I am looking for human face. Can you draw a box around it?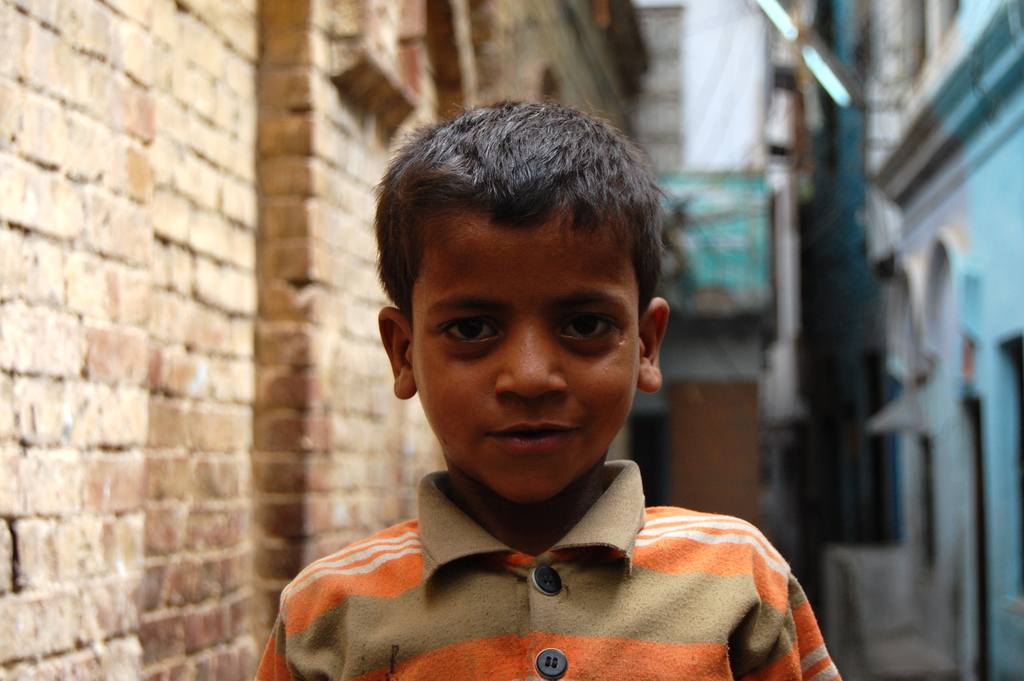
Sure, the bounding box is <region>413, 217, 636, 503</region>.
